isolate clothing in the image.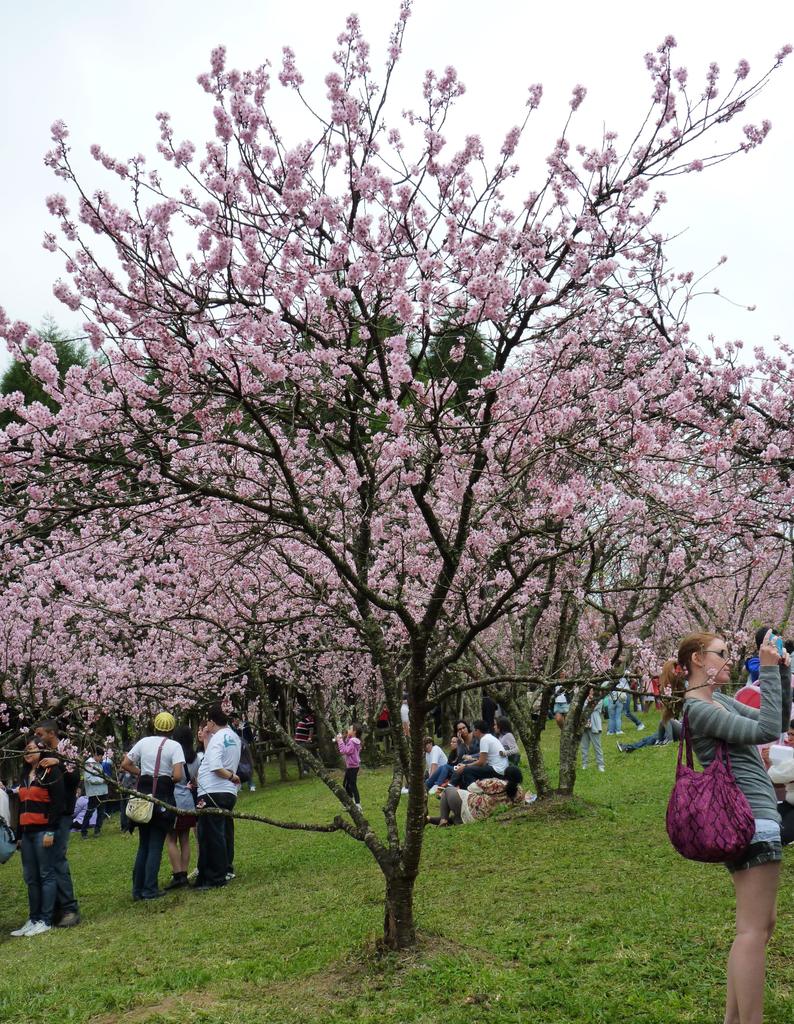
Isolated region: [x1=56, y1=827, x2=78, y2=929].
